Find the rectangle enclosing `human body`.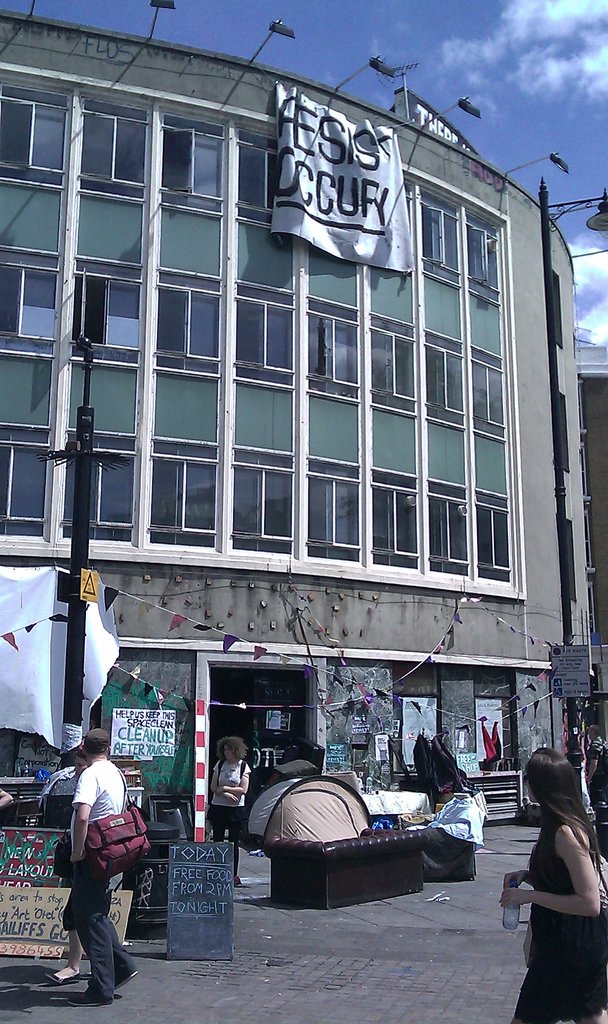
<box>207,756,255,888</box>.
